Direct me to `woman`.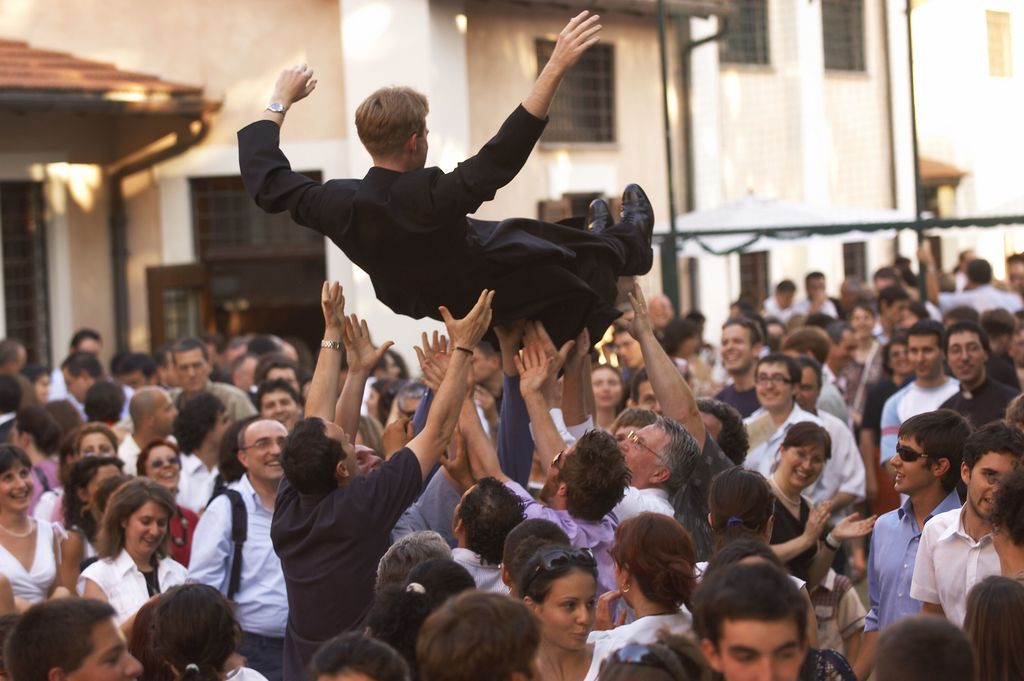
Direction: <region>0, 444, 72, 618</region>.
